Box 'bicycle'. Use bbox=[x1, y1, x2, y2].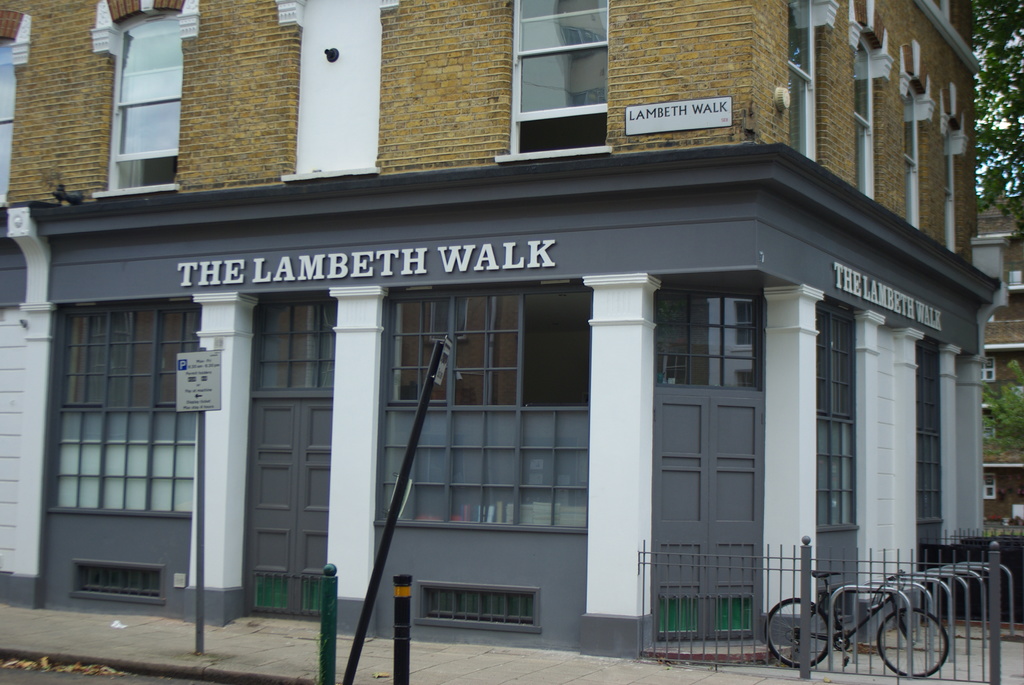
bbox=[772, 561, 978, 679].
